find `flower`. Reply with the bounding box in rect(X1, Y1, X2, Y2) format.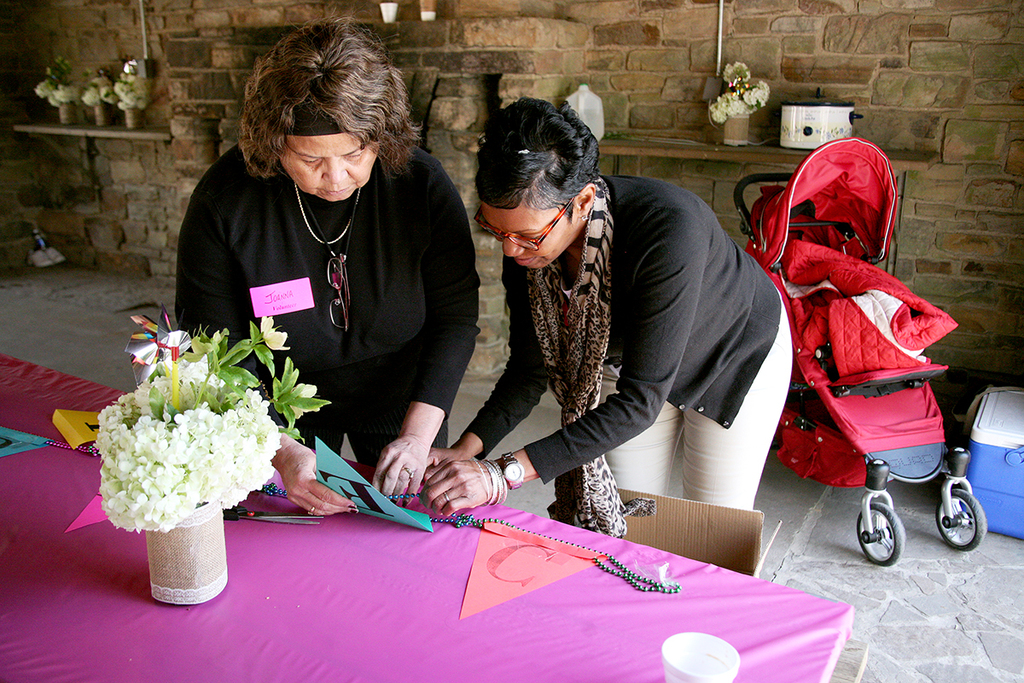
rect(259, 313, 292, 353).
